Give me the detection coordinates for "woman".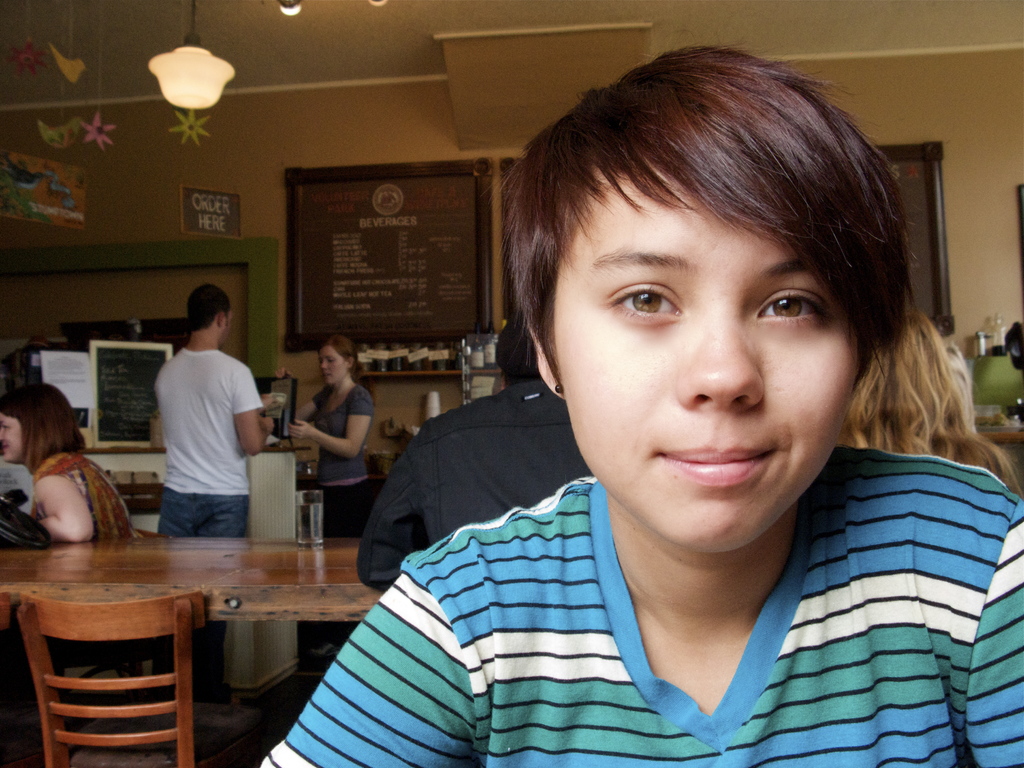
Rect(0, 385, 145, 537).
